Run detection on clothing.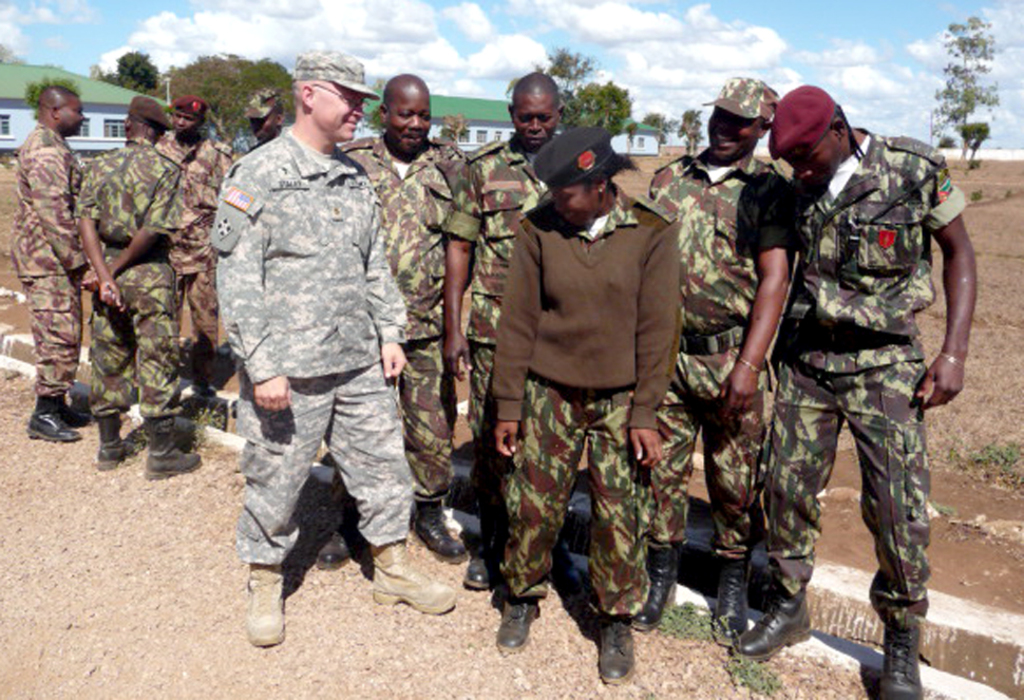
Result: [x1=86, y1=144, x2=201, y2=403].
